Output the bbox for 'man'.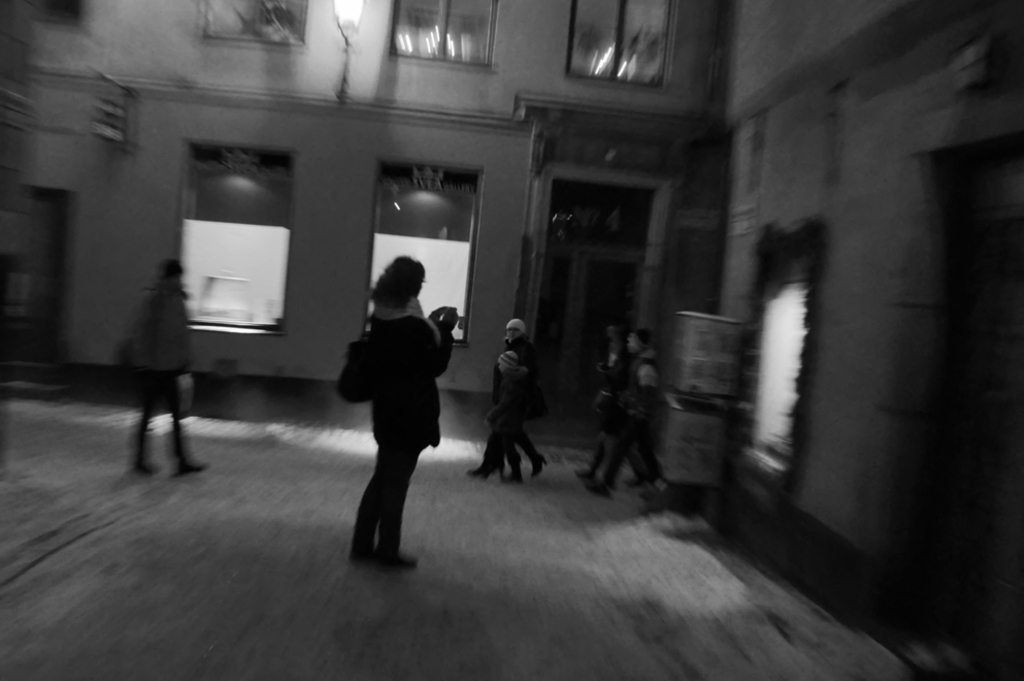
[461, 317, 536, 465].
